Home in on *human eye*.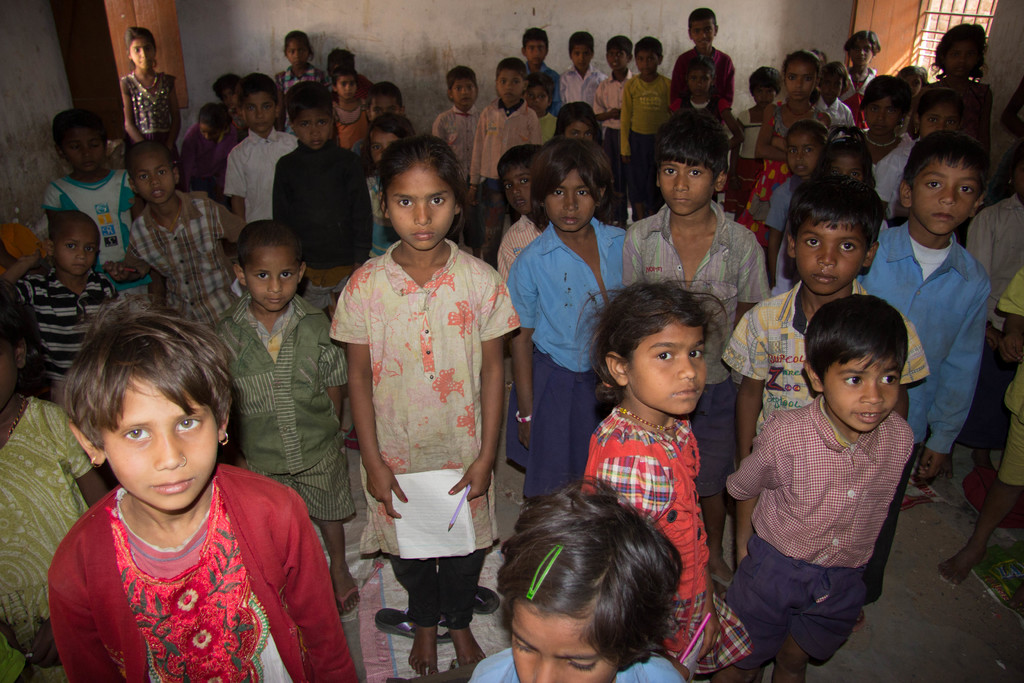
Homed in at bbox=(68, 145, 77, 151).
